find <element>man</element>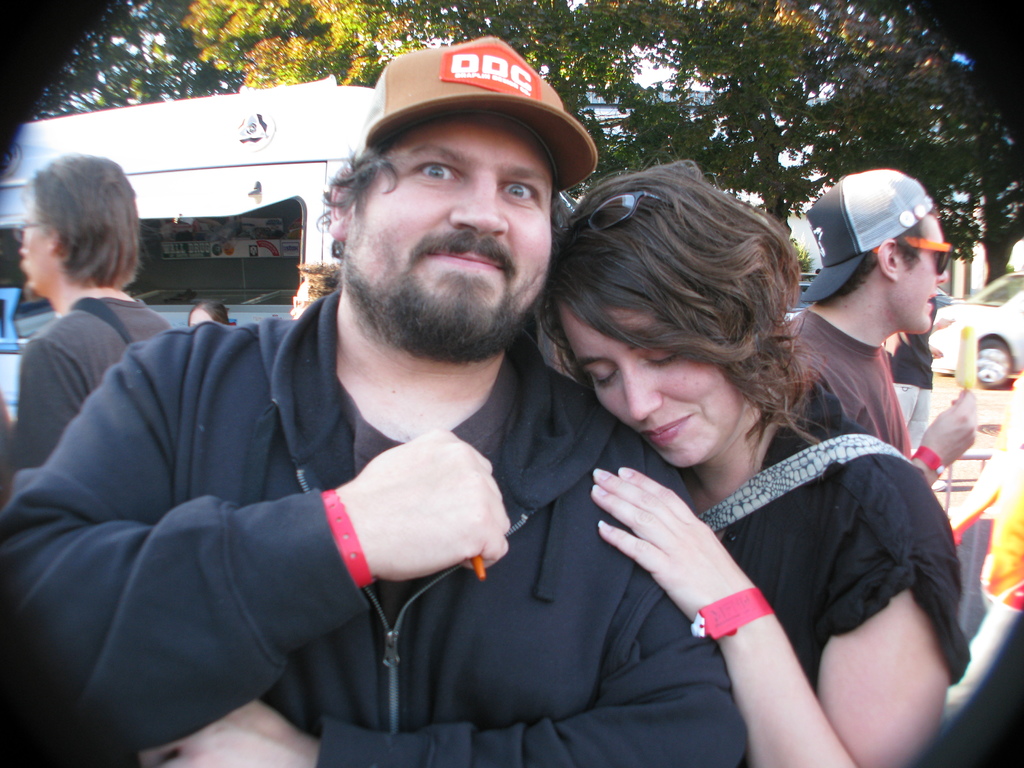
region(766, 165, 974, 481)
